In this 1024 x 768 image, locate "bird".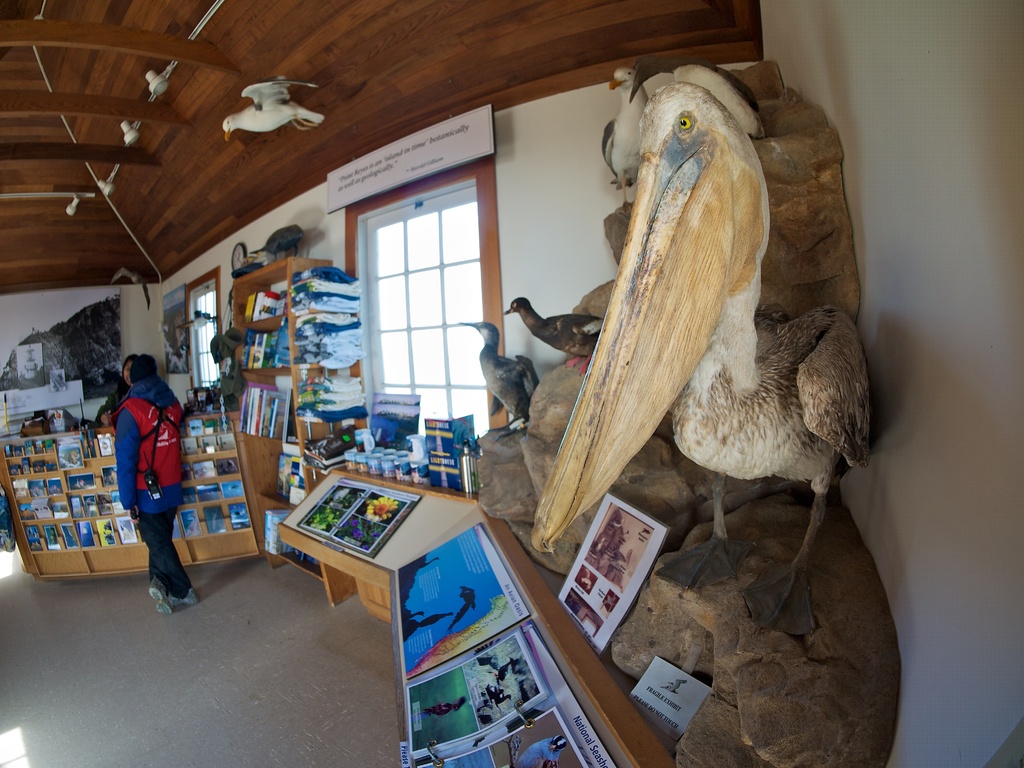
Bounding box: (left=222, top=76, right=320, bottom=143).
